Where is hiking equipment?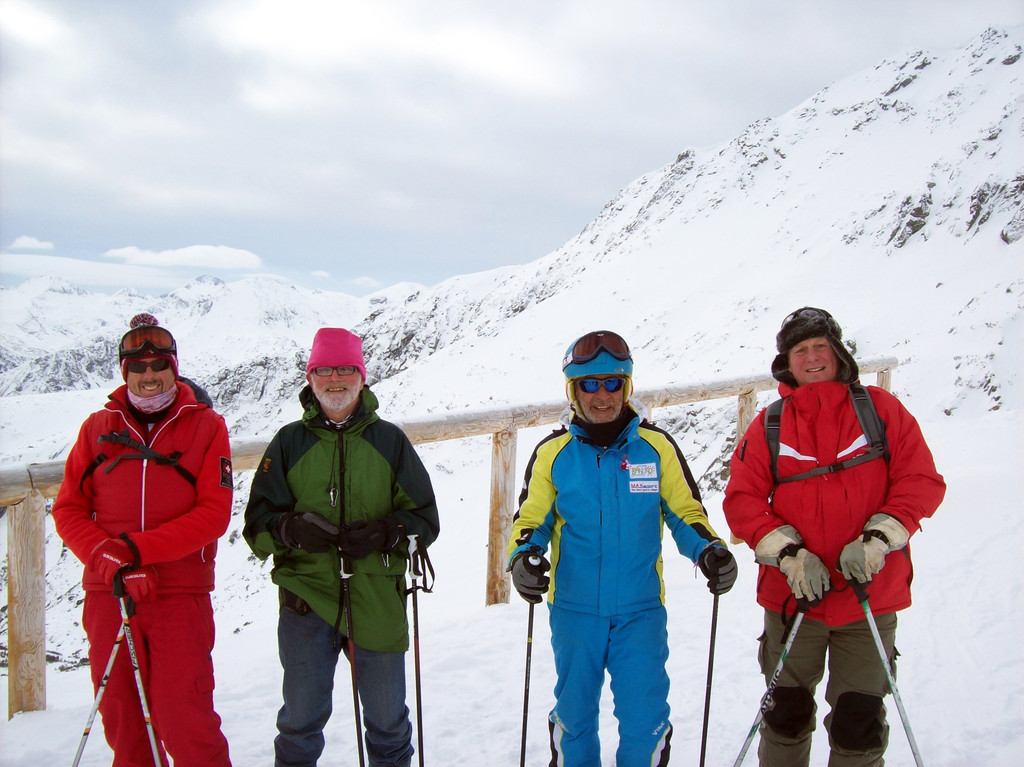
[828, 555, 929, 766].
